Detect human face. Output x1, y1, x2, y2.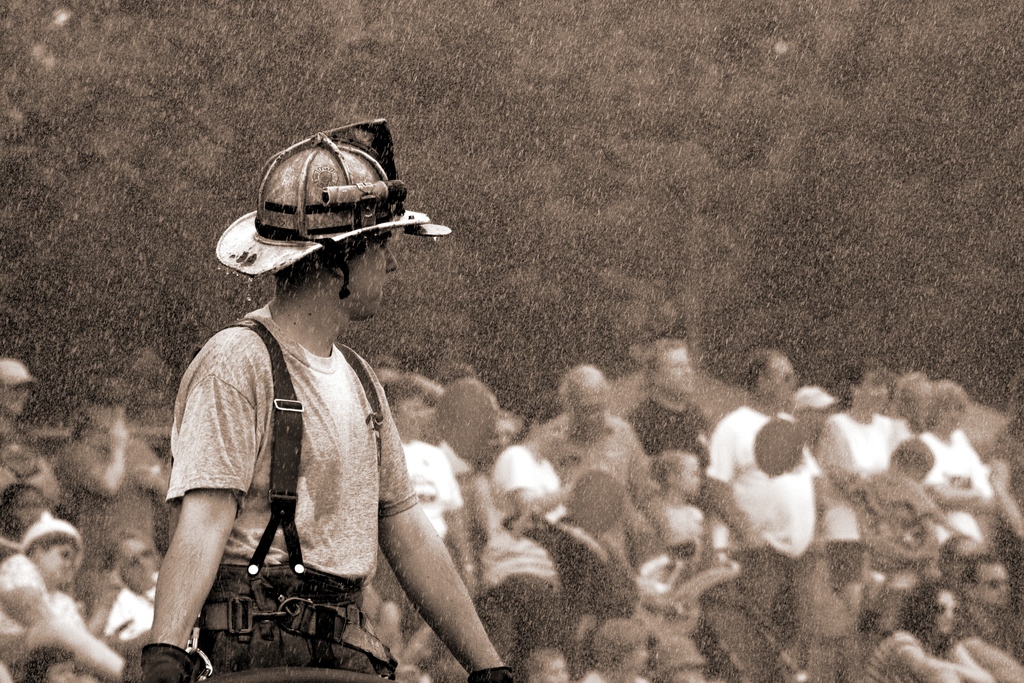
653, 350, 693, 394.
